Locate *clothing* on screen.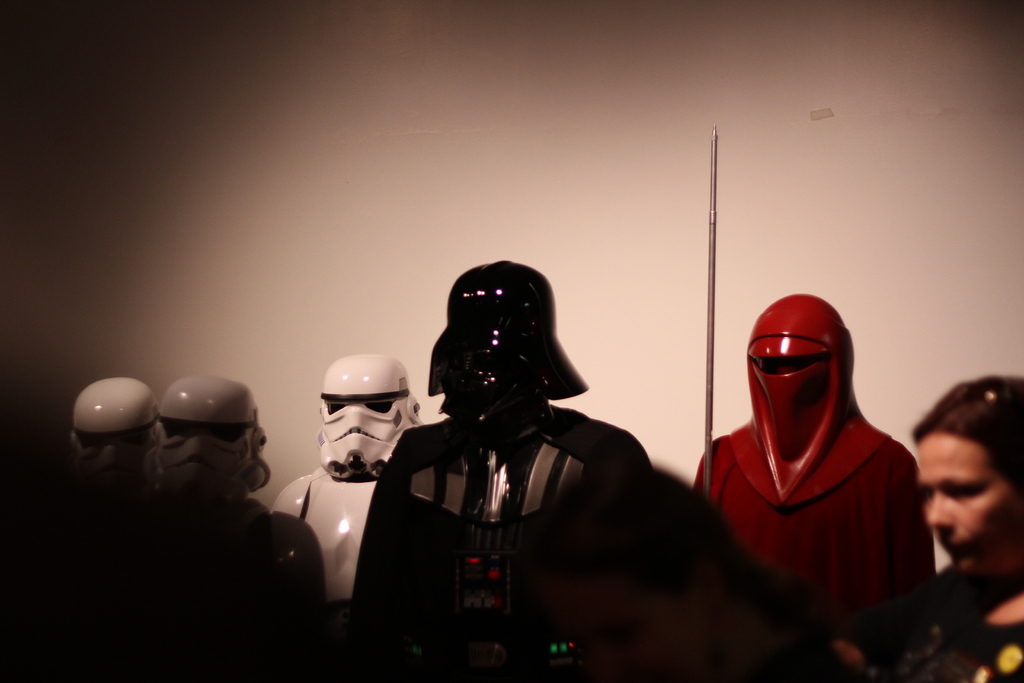
On screen at bbox(689, 423, 932, 652).
